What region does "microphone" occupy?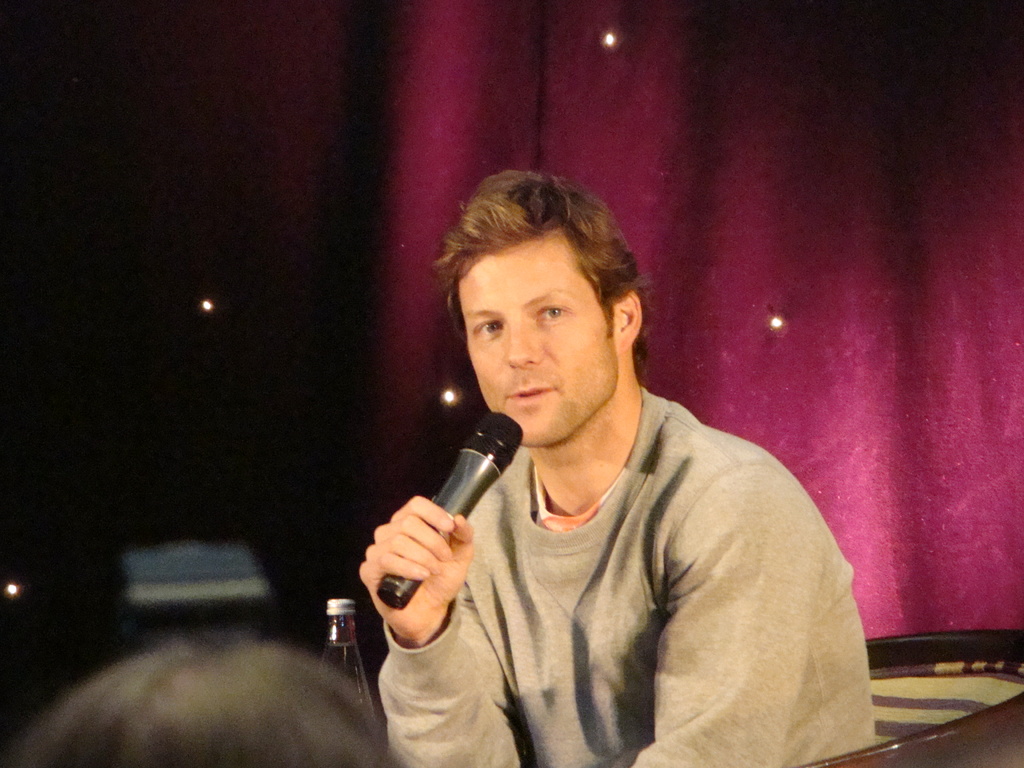
x1=358 y1=400 x2=533 y2=624.
